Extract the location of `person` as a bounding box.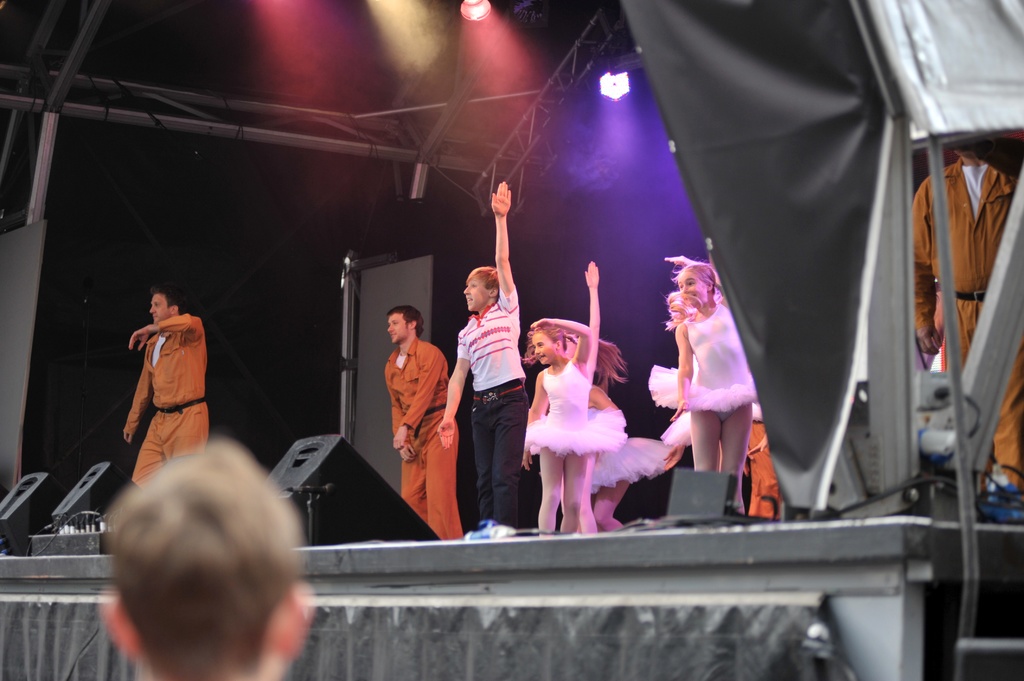
<box>431,177,523,540</box>.
